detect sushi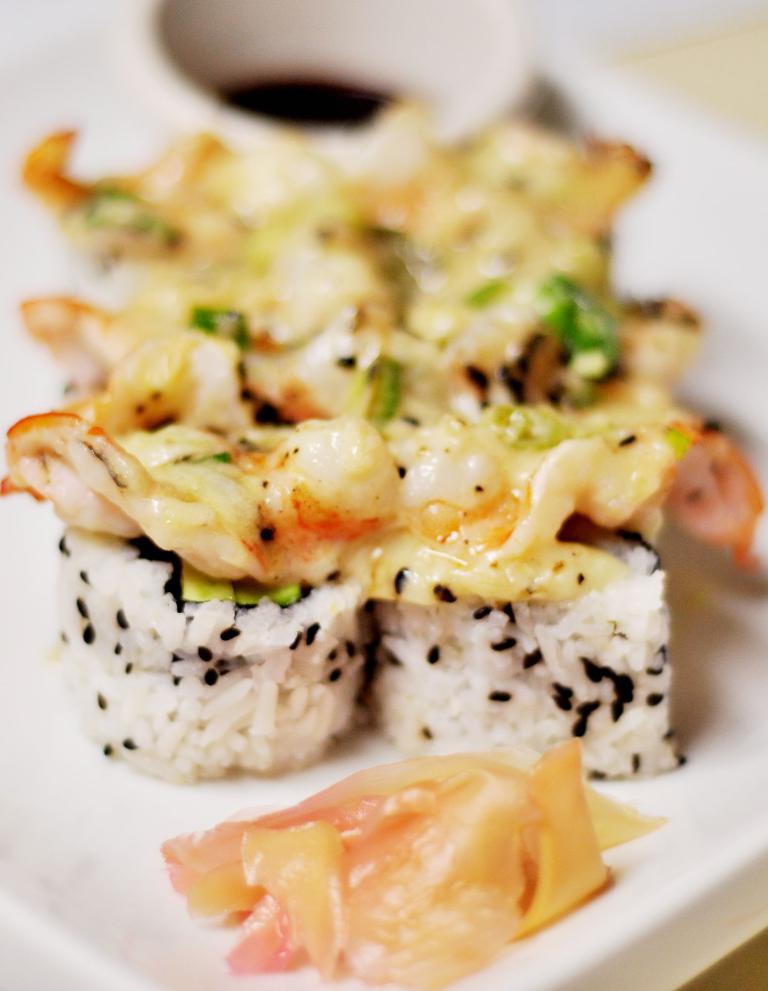
left=0, top=429, right=409, bottom=787
